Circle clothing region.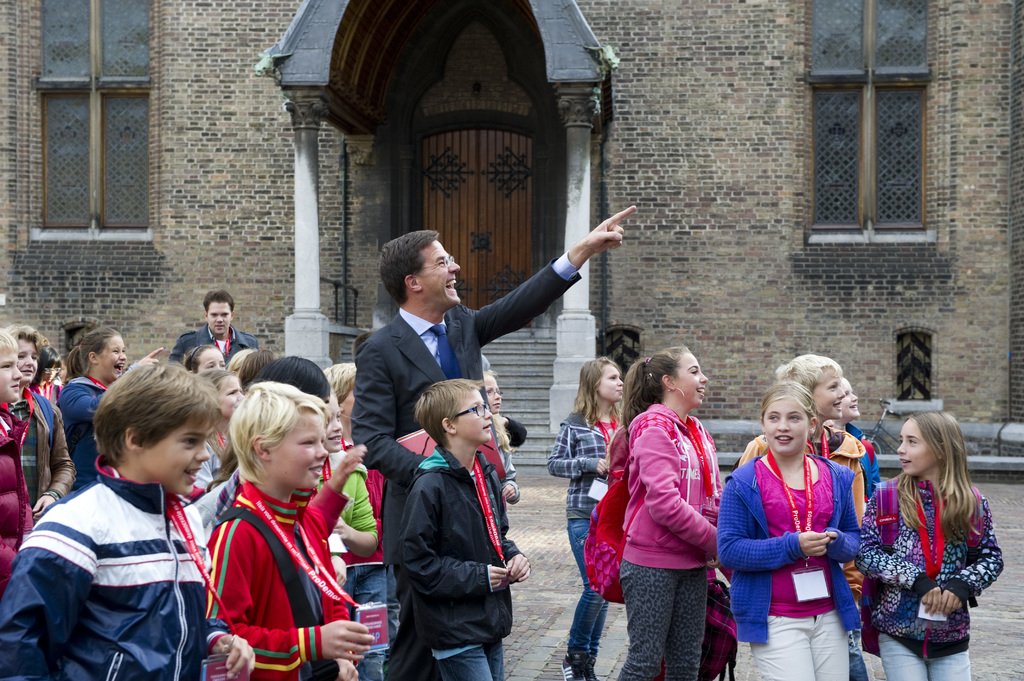
Region: detection(0, 398, 33, 587).
